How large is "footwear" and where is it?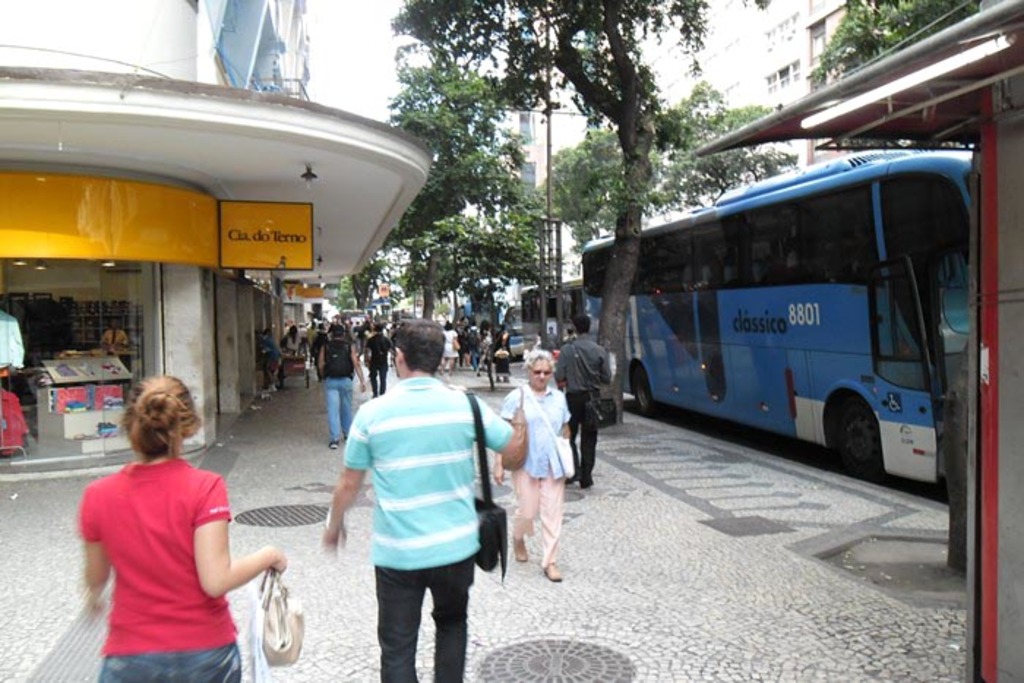
Bounding box: bbox(329, 439, 341, 445).
